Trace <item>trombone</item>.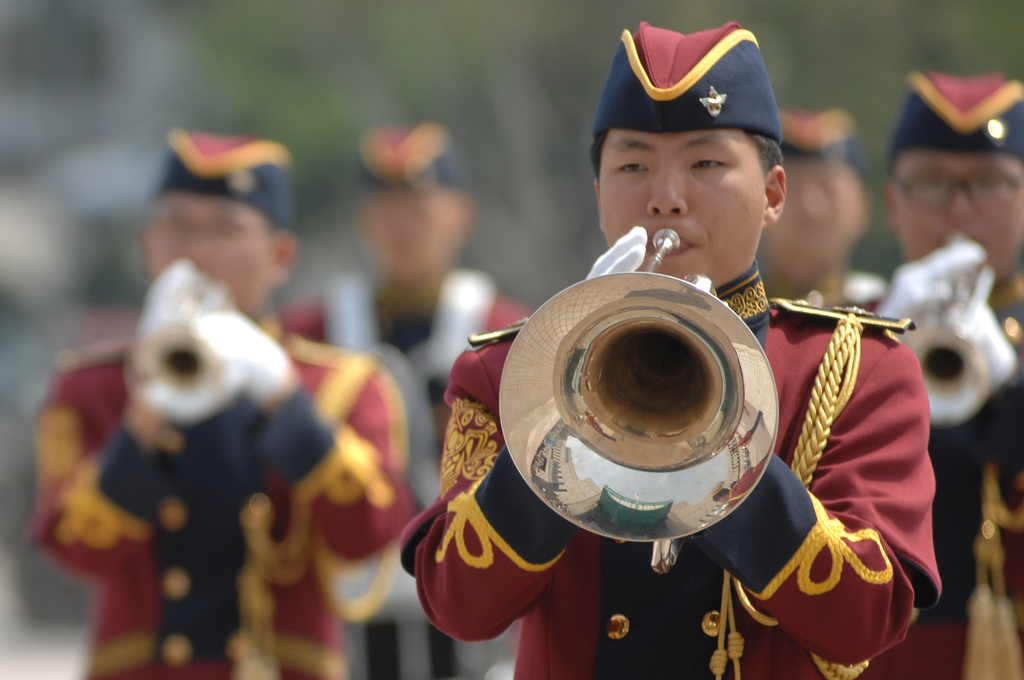
Traced to {"left": 900, "top": 232, "right": 986, "bottom": 420}.
